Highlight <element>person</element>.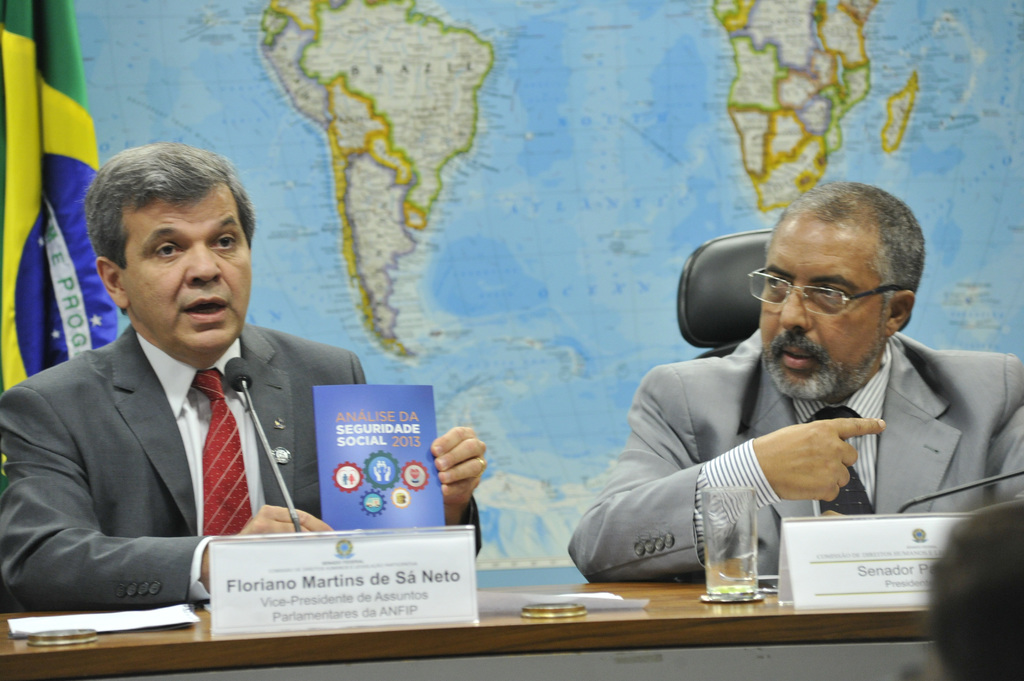
Highlighted region: pyautogui.locateOnScreen(569, 182, 1023, 584).
